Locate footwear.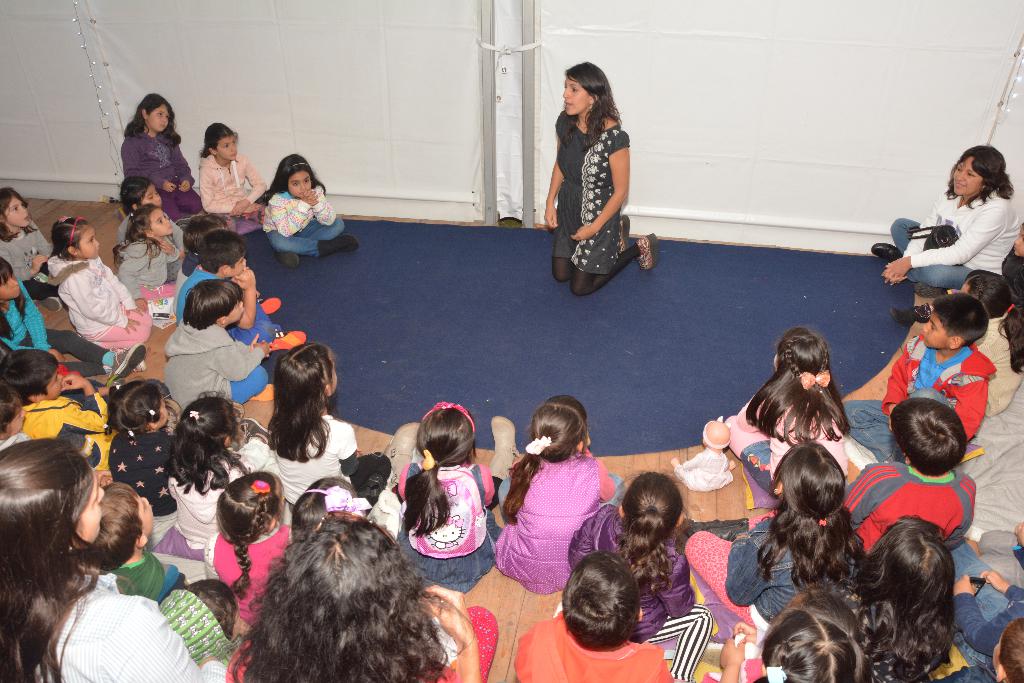
Bounding box: (left=637, top=234, right=663, bottom=276).
